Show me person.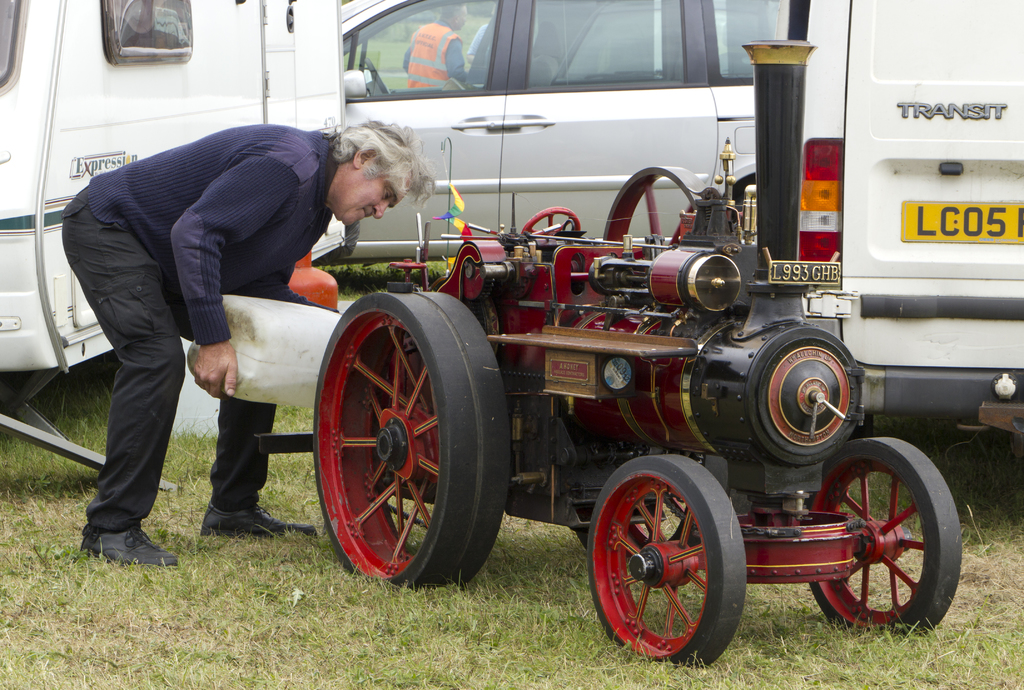
person is here: <box>63,120,436,563</box>.
